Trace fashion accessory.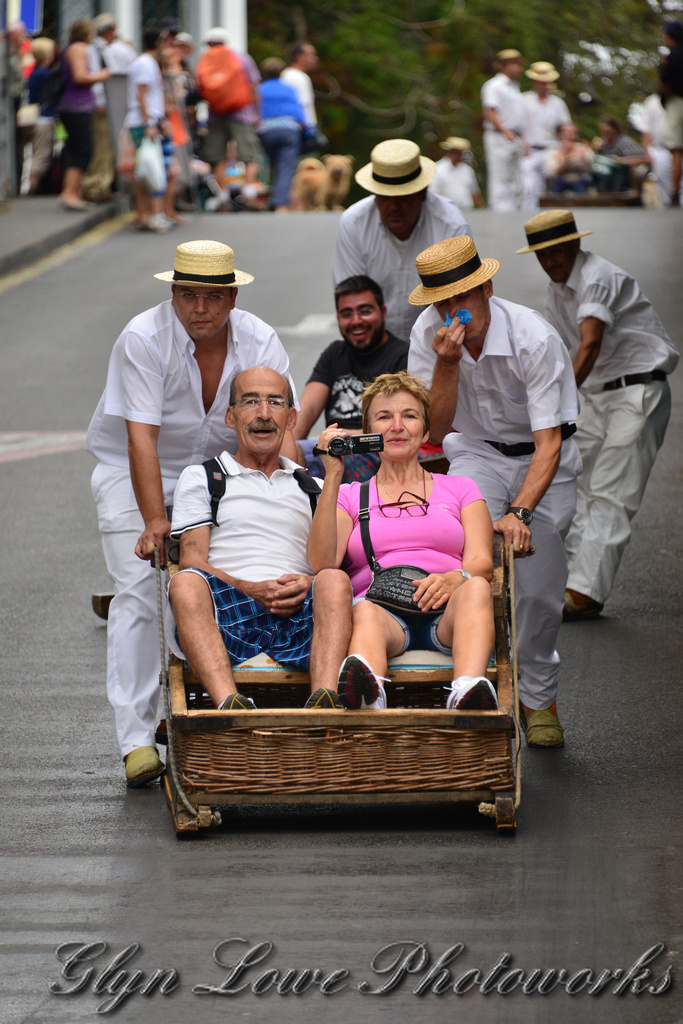
Traced to (left=349, top=134, right=441, bottom=198).
